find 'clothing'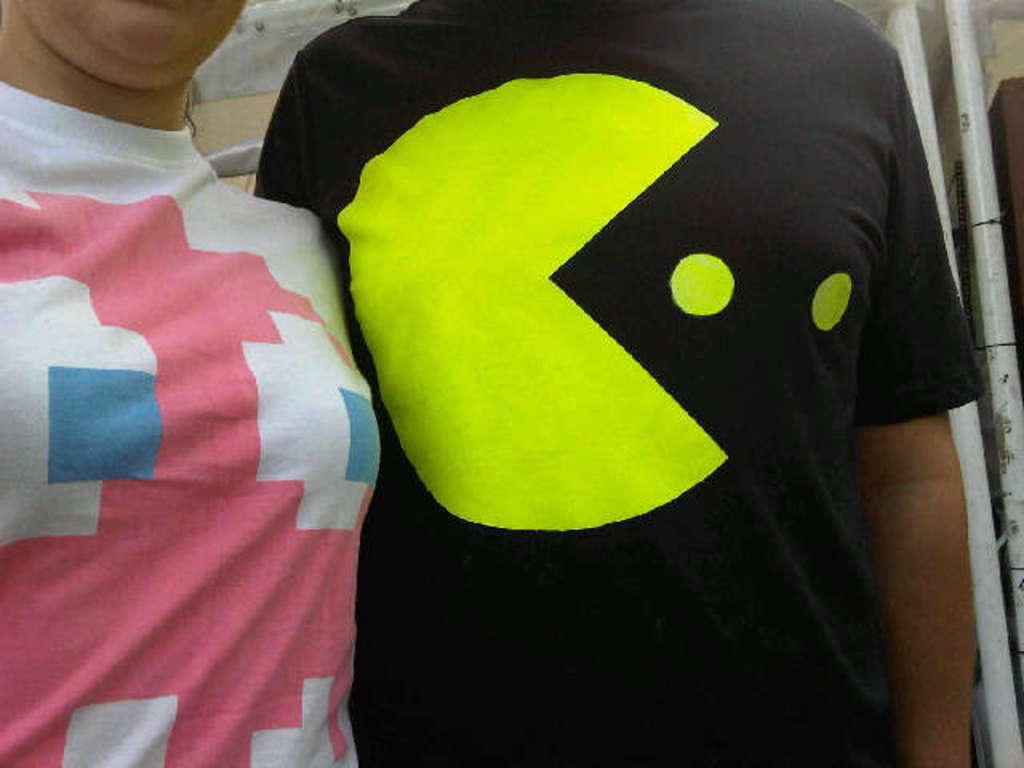
(left=314, top=0, right=978, bottom=747)
